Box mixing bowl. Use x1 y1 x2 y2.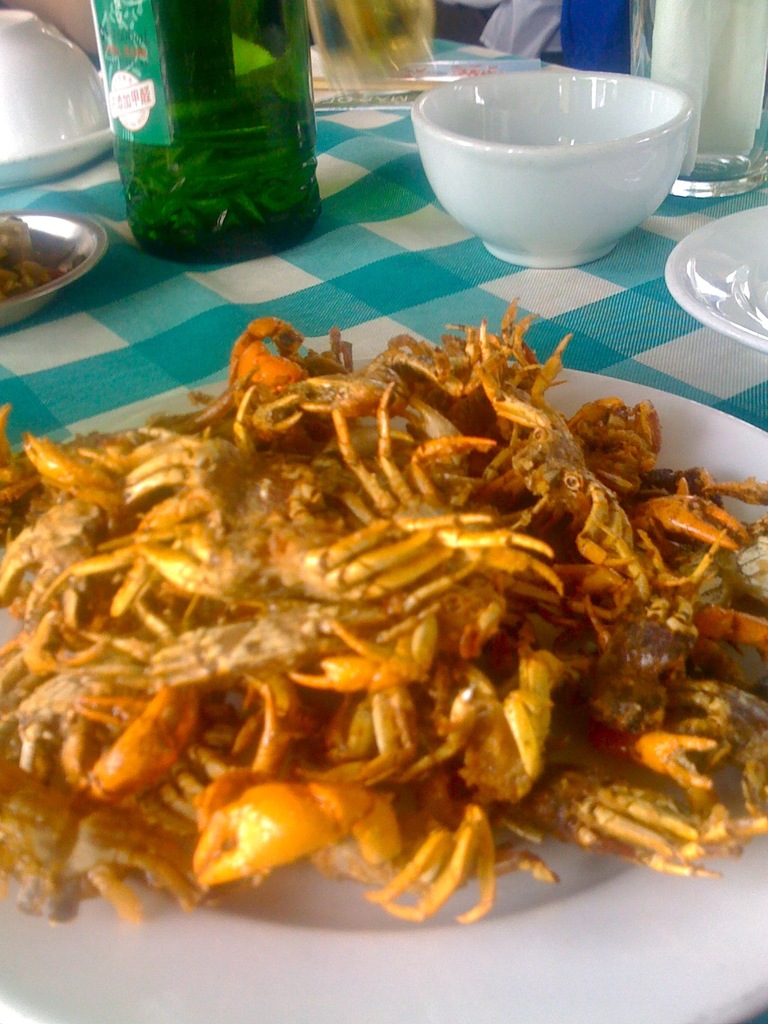
416 65 708 252.
